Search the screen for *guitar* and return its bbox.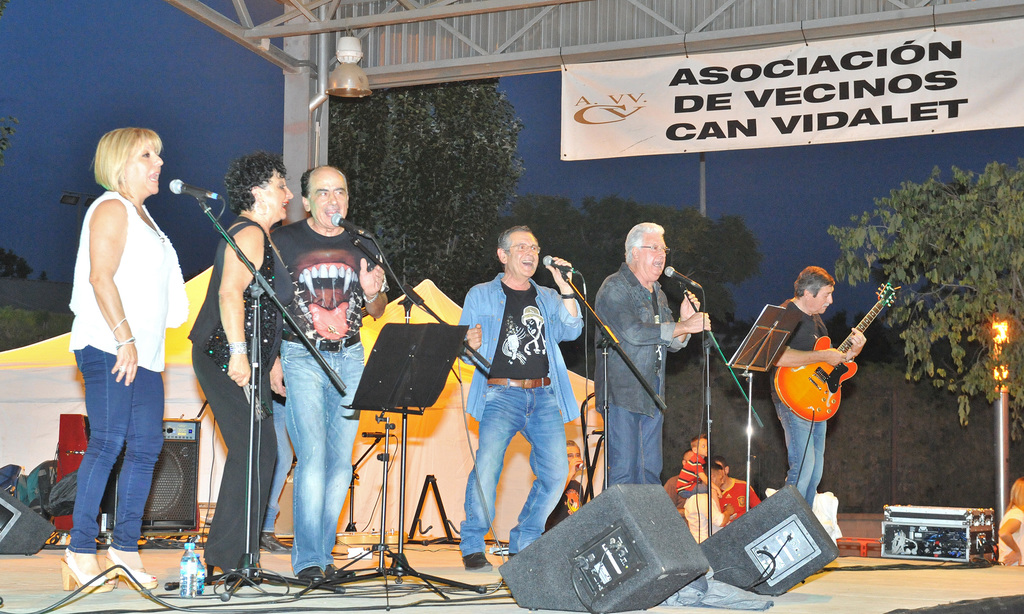
Found: <box>770,278,902,422</box>.
